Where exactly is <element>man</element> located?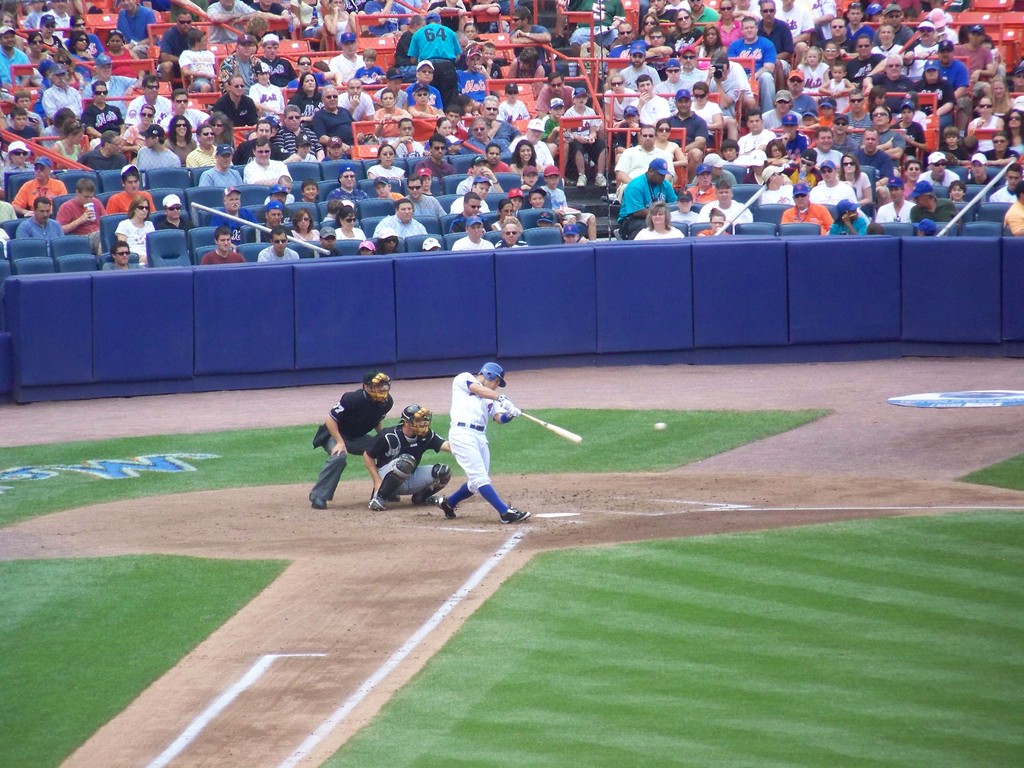
Its bounding box is bbox=[500, 86, 529, 120].
